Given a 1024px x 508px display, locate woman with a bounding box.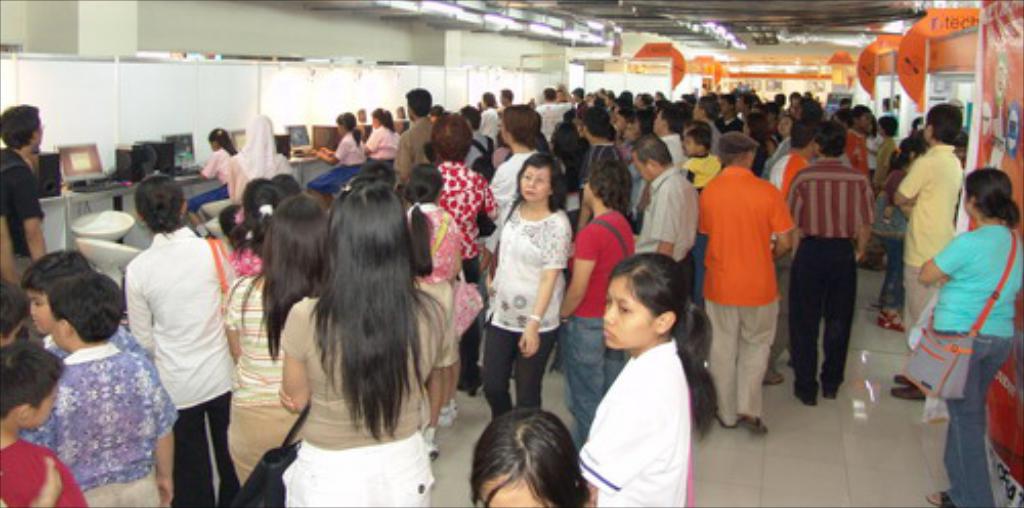
Located: bbox(428, 115, 508, 399).
